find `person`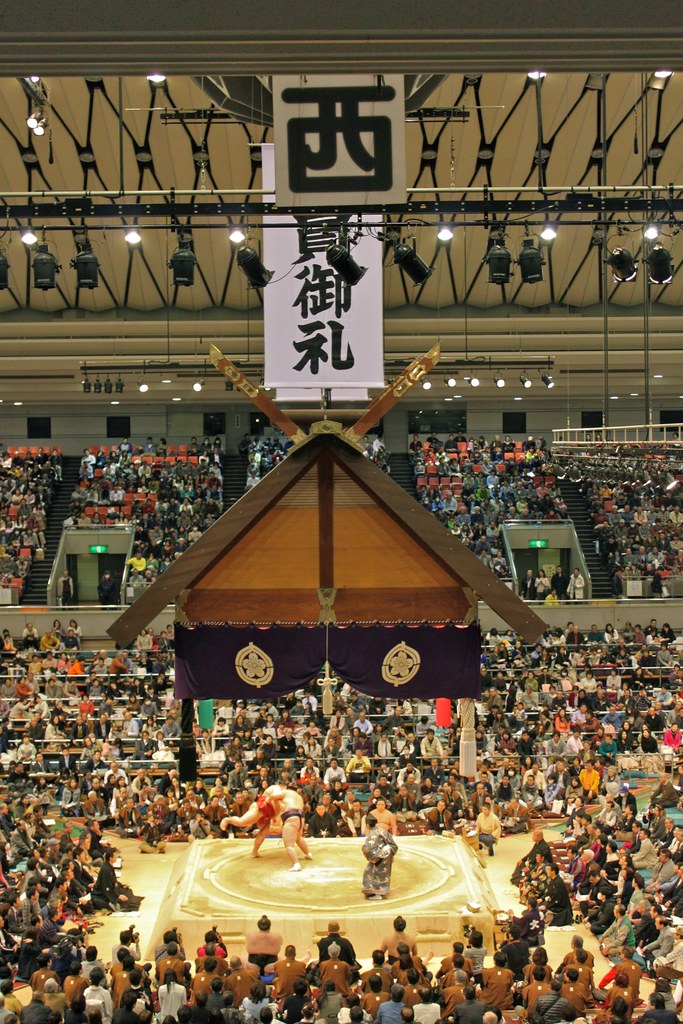
(left=480, top=948, right=518, bottom=1010)
